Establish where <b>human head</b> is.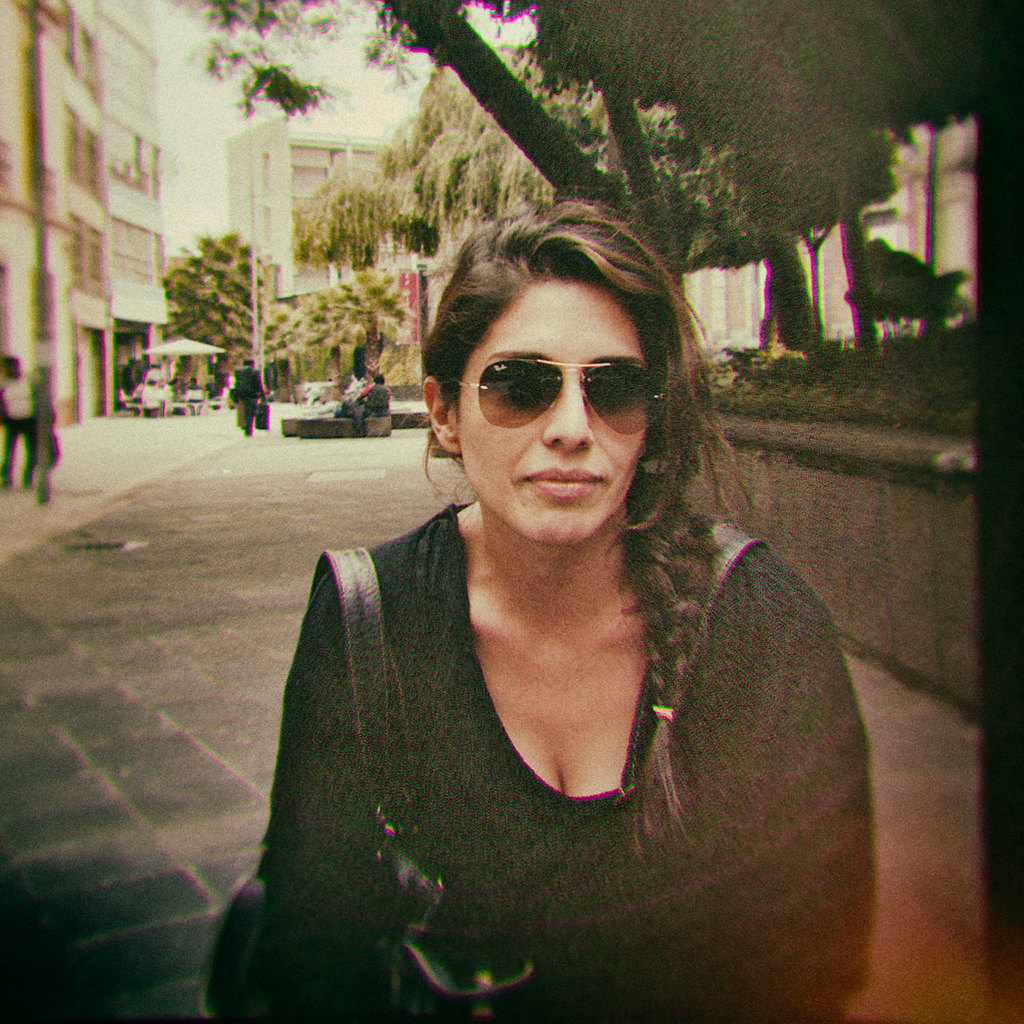
Established at crop(417, 215, 731, 580).
